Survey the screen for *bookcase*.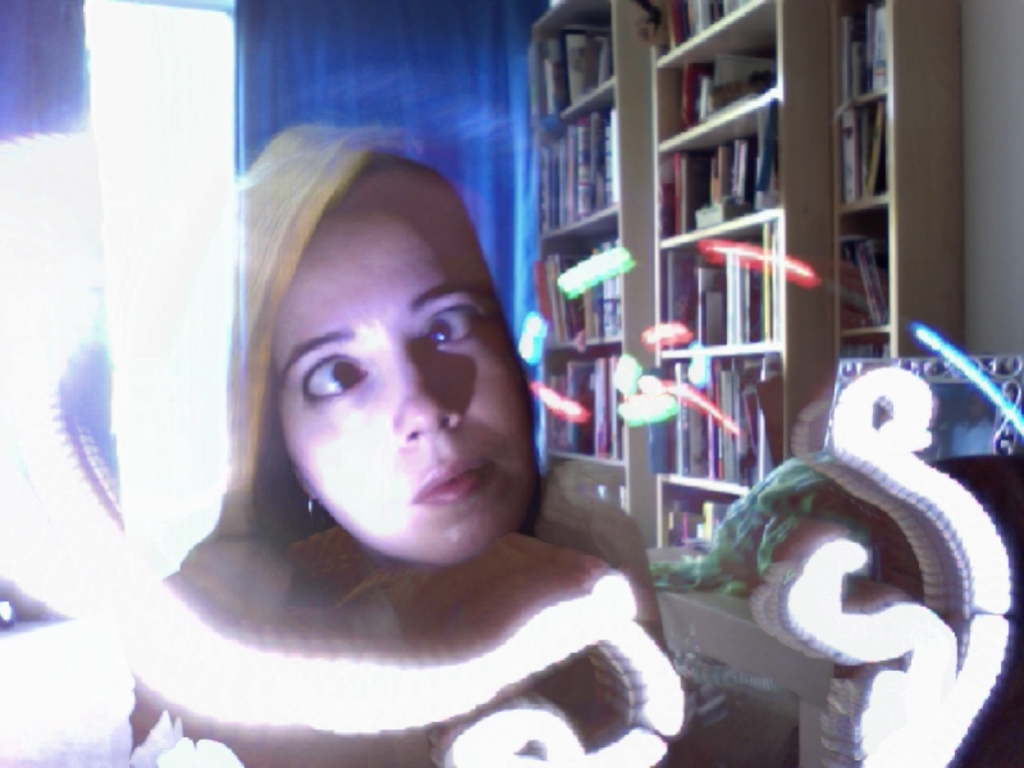
Survey found: x1=543 y1=0 x2=960 y2=585.
